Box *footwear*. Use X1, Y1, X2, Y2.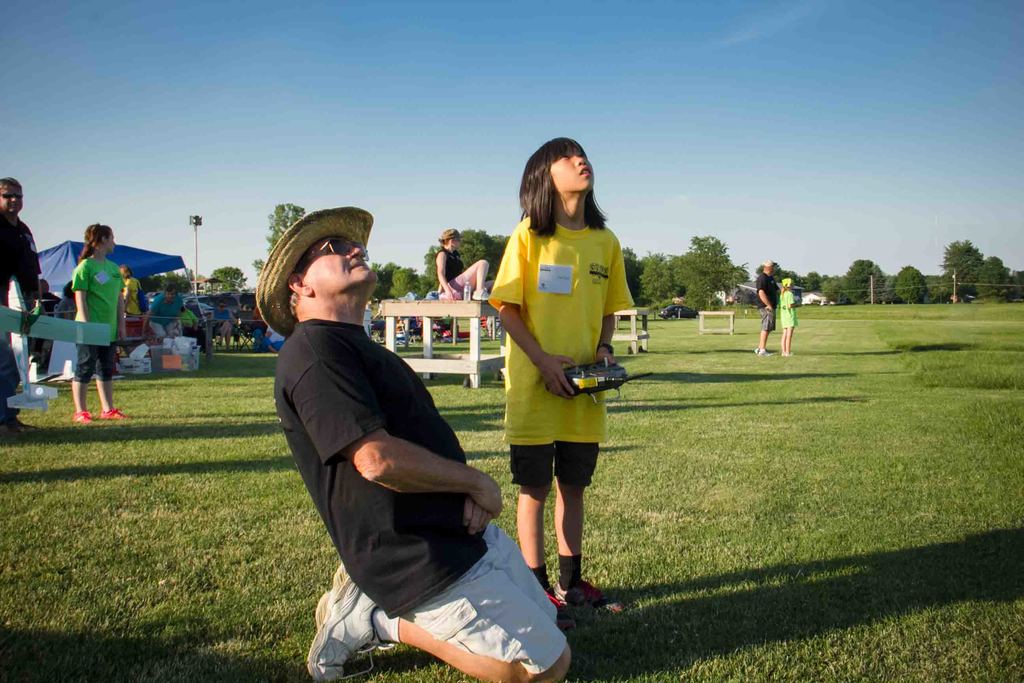
754, 346, 771, 357.
